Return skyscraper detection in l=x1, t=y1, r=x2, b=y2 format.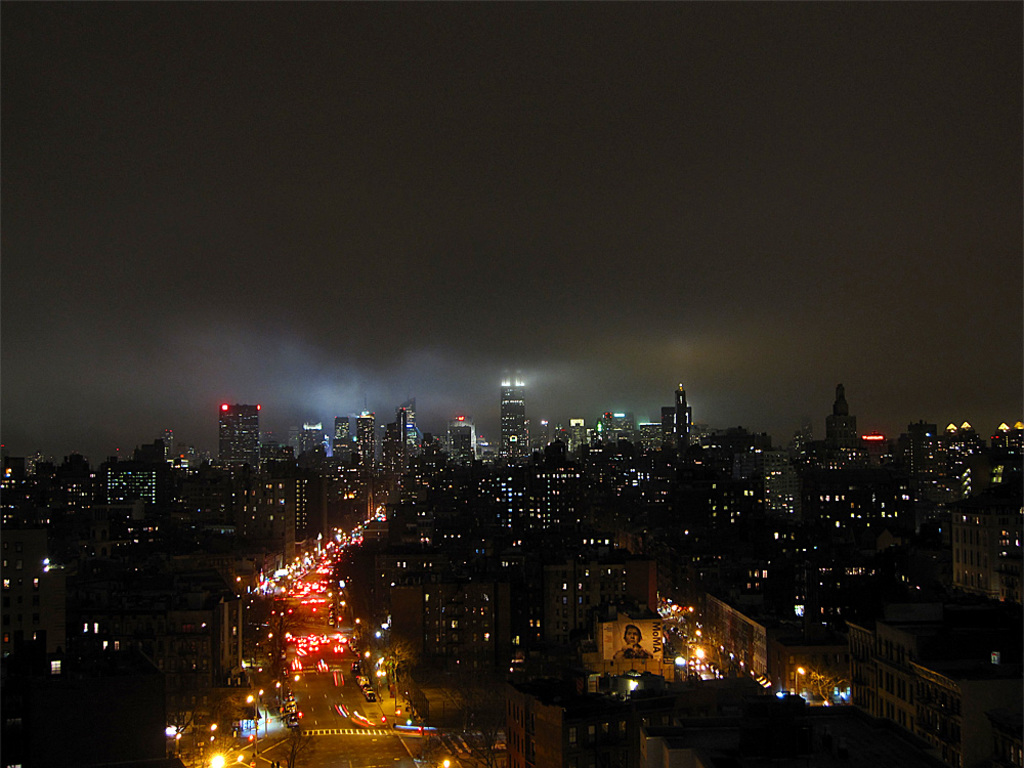
l=498, t=365, r=532, b=455.
